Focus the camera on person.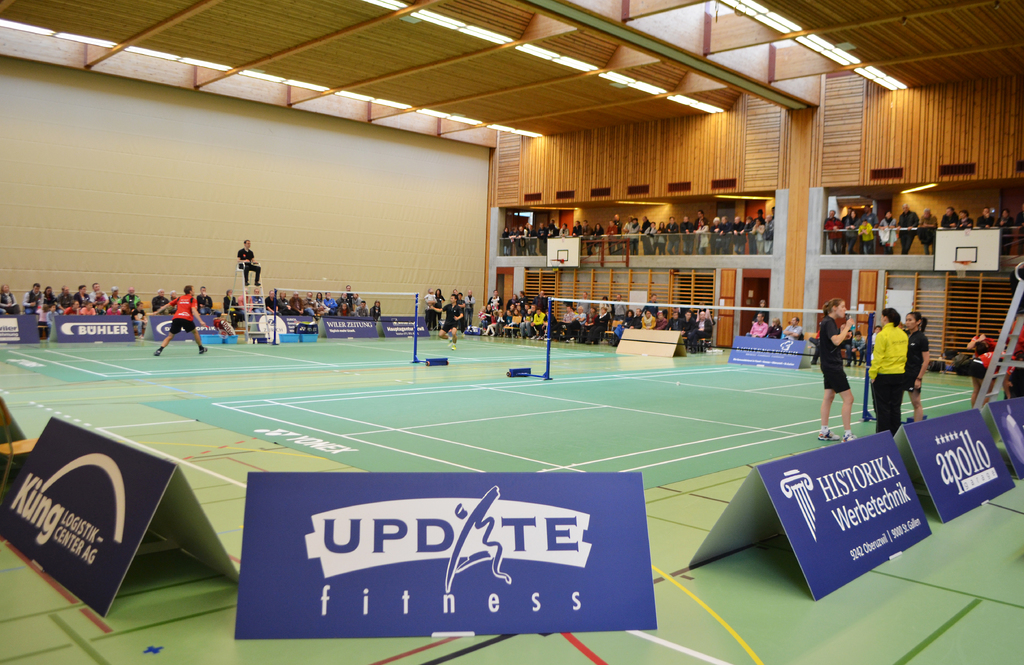
Focus region: bbox=[708, 216, 721, 253].
